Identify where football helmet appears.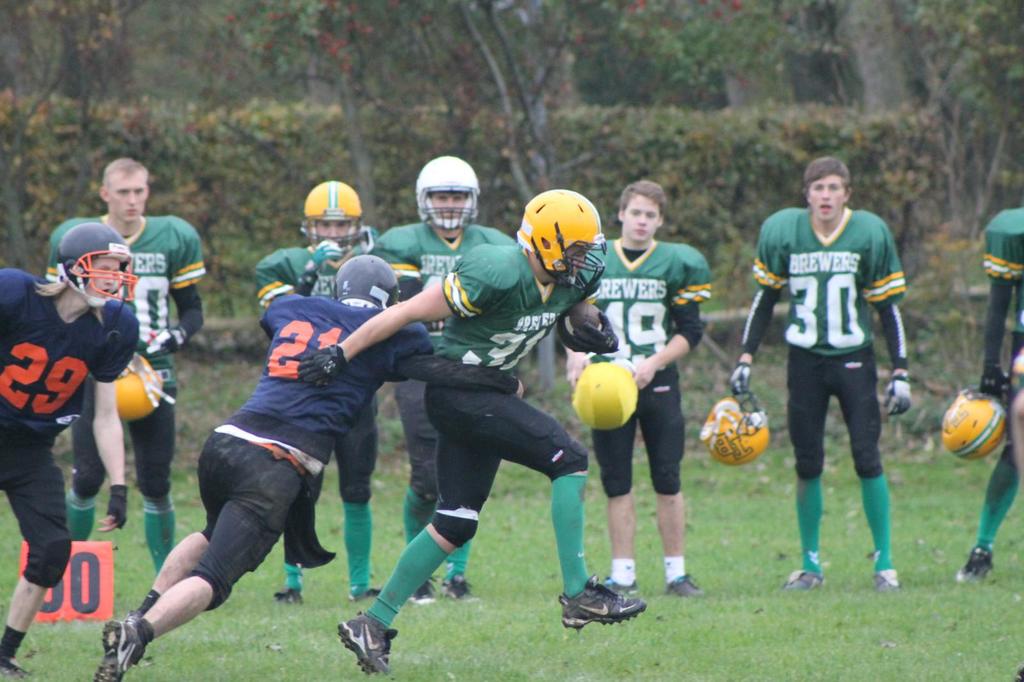
Appears at pyautogui.locateOnScreen(113, 352, 168, 425).
